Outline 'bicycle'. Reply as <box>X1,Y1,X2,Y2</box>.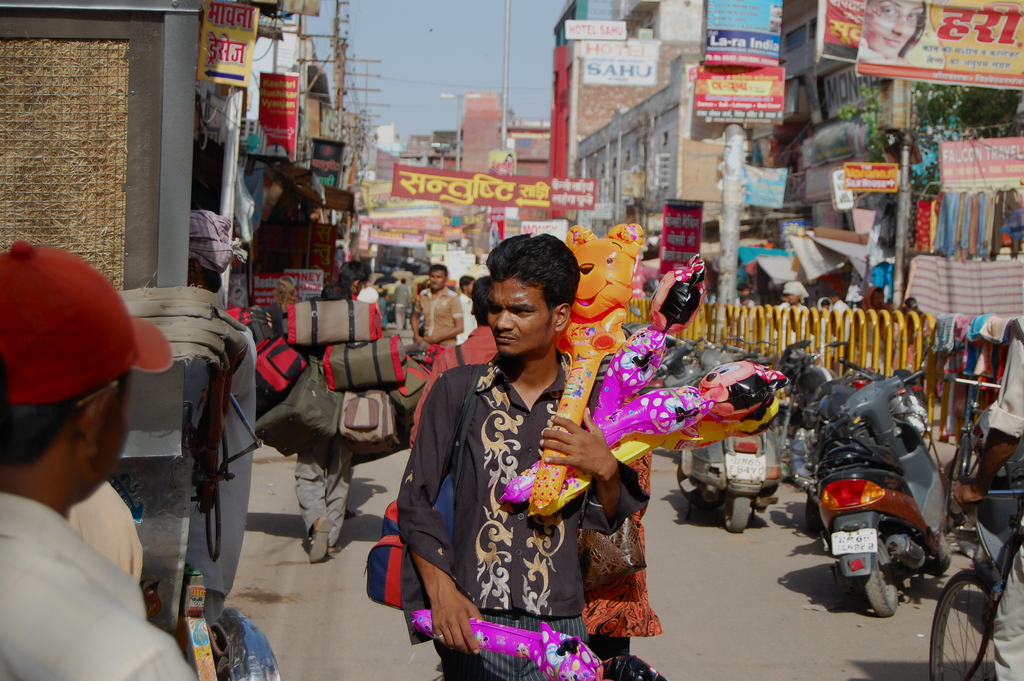
<box>916,435,1023,680</box>.
